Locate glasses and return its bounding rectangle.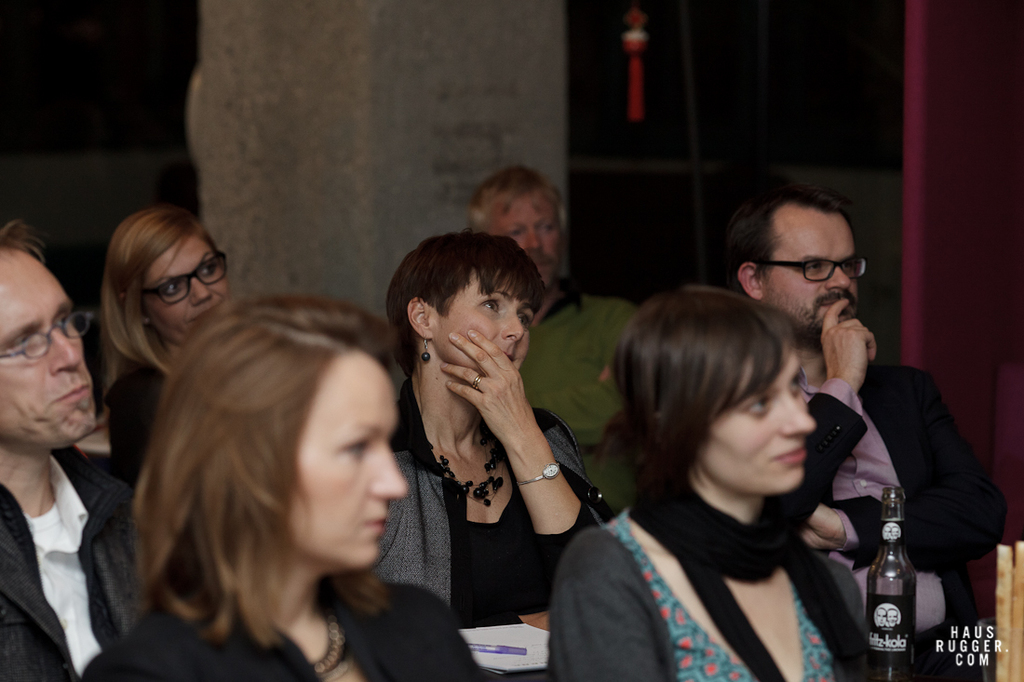
<region>768, 252, 885, 294</region>.
